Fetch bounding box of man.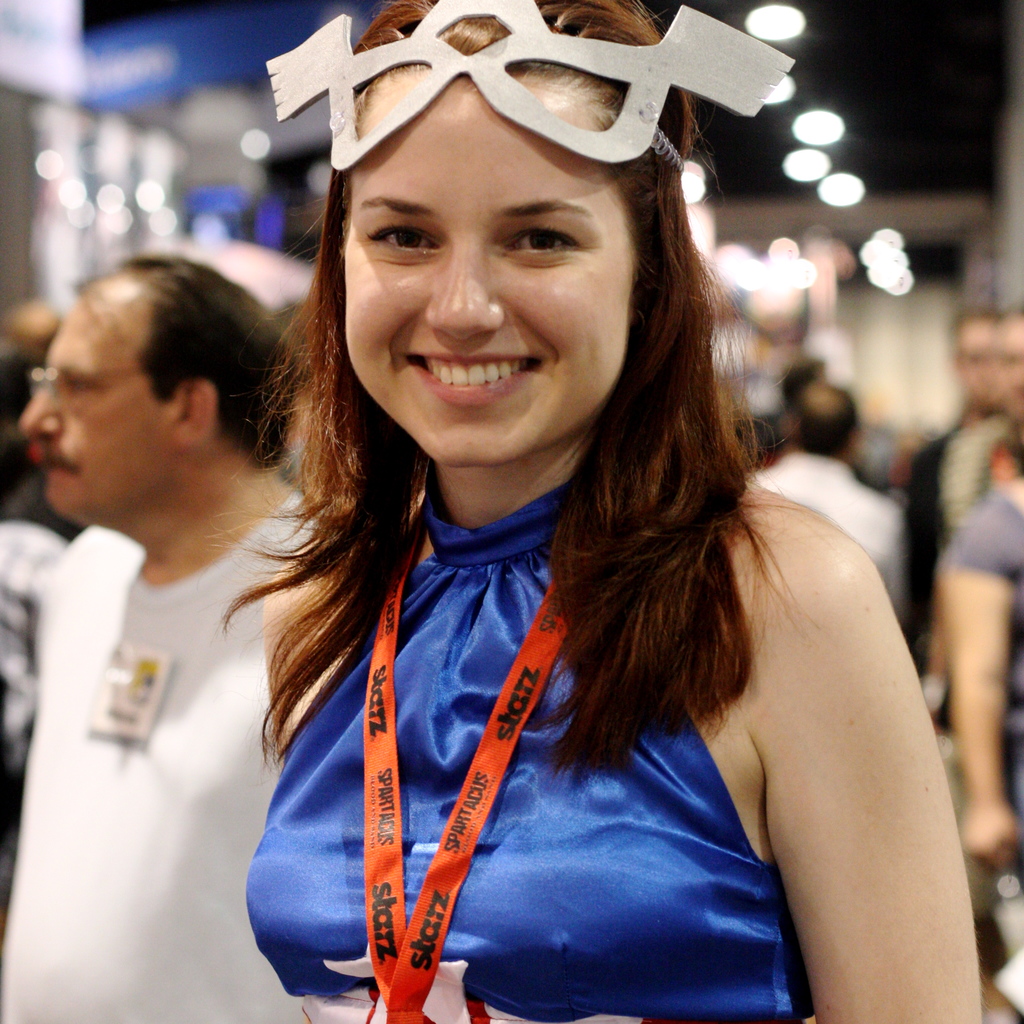
Bbox: 740, 373, 911, 609.
